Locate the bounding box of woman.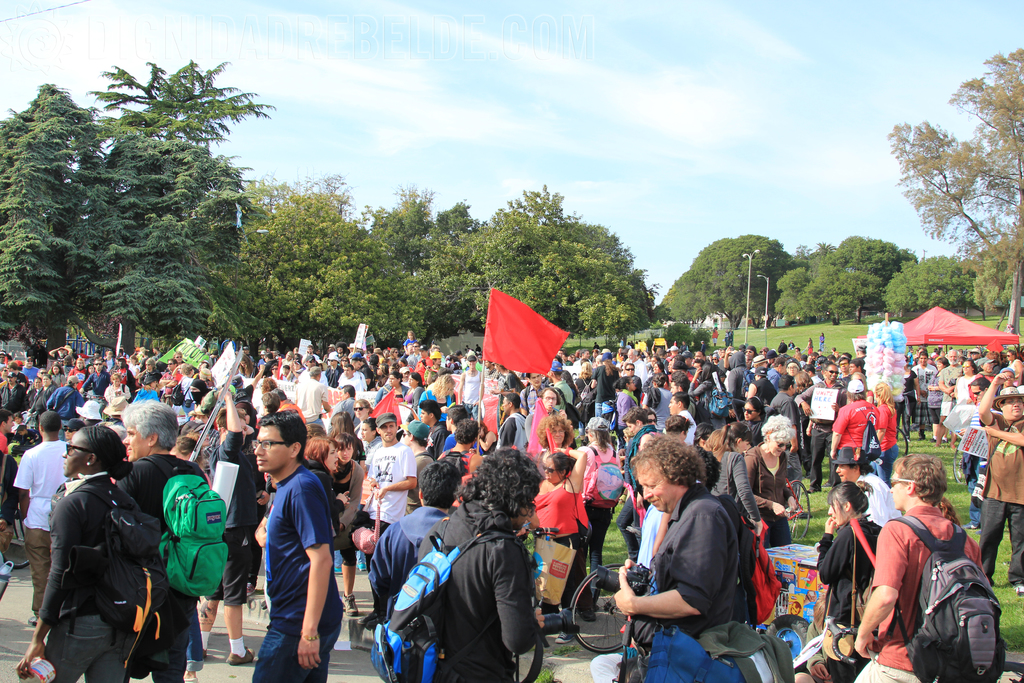
Bounding box: {"left": 476, "top": 424, "right": 497, "bottom": 454}.
